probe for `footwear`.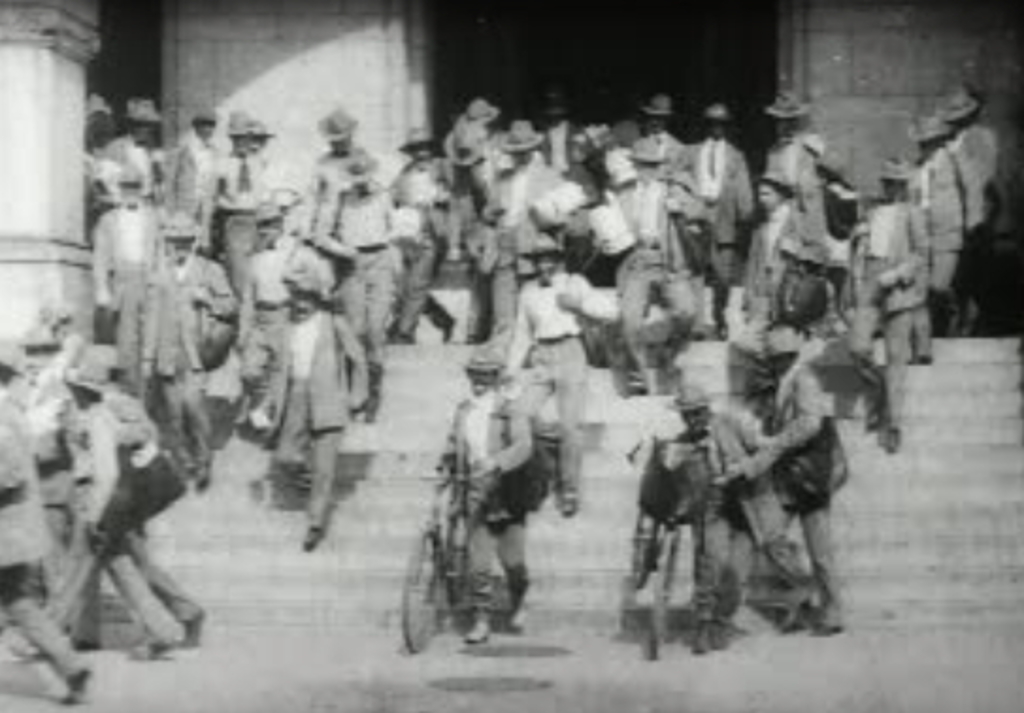
Probe result: detection(181, 607, 207, 649).
